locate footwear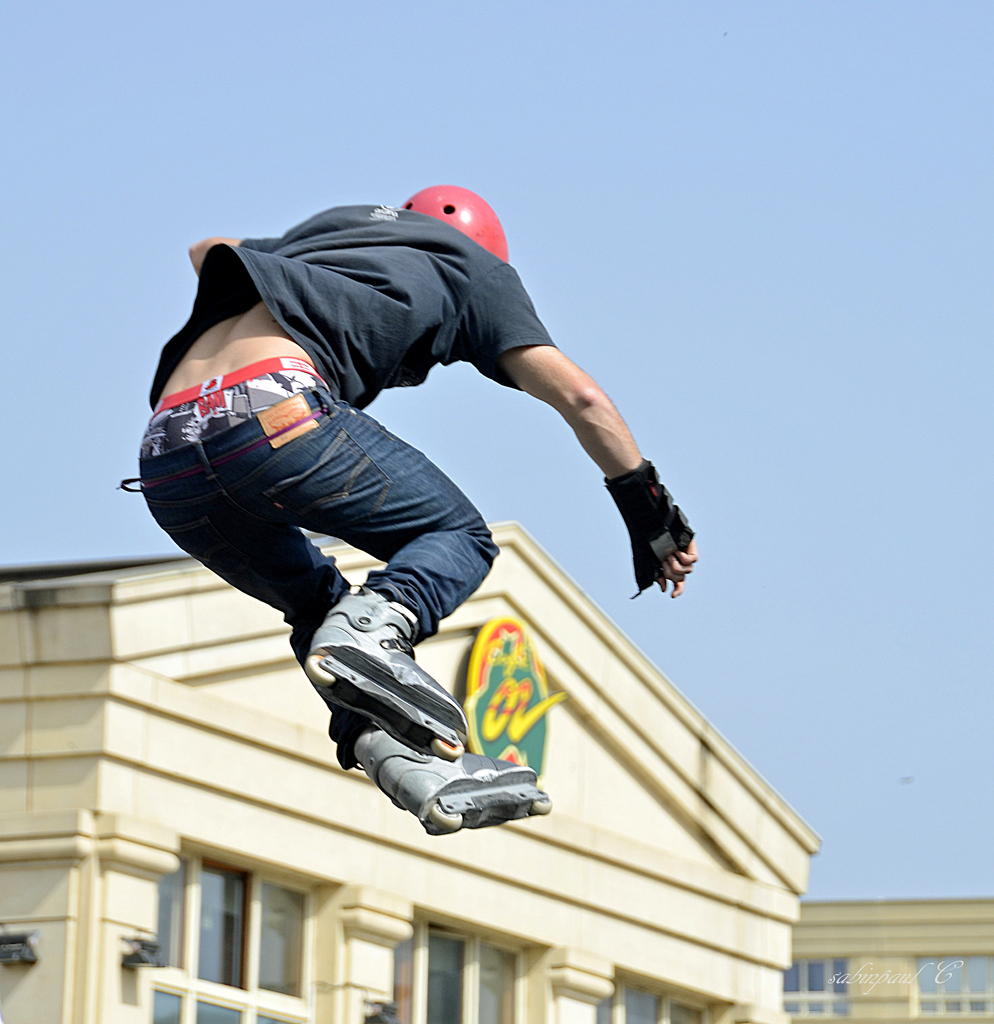
(x1=364, y1=748, x2=531, y2=840)
